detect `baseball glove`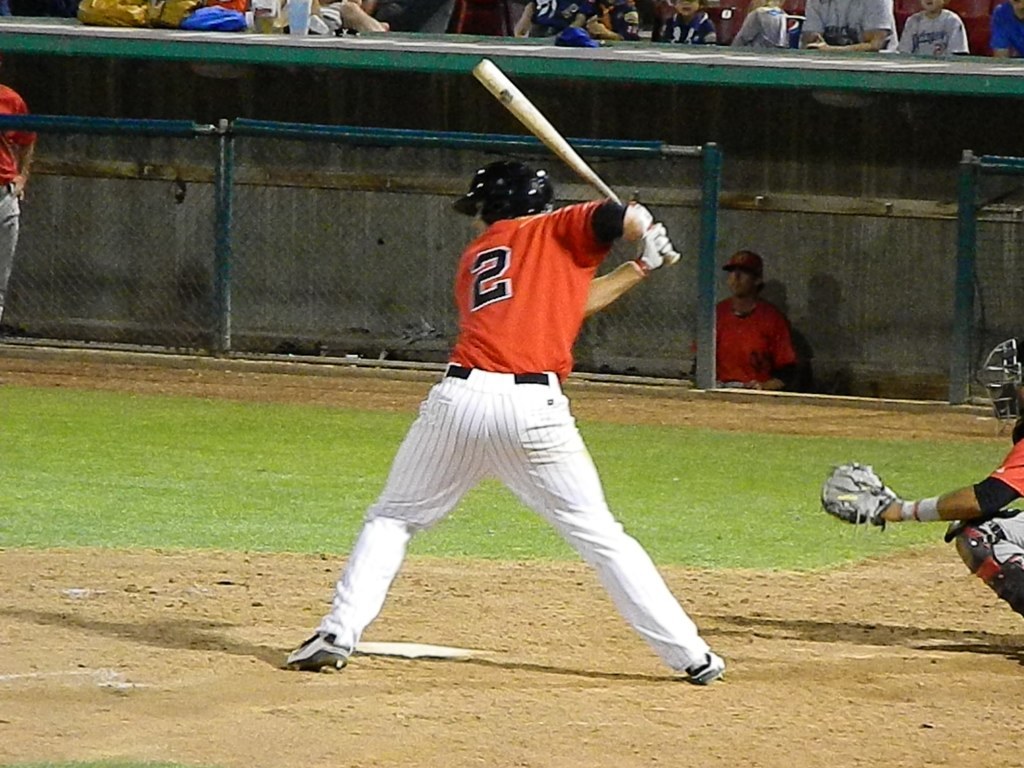
(645, 220, 677, 268)
